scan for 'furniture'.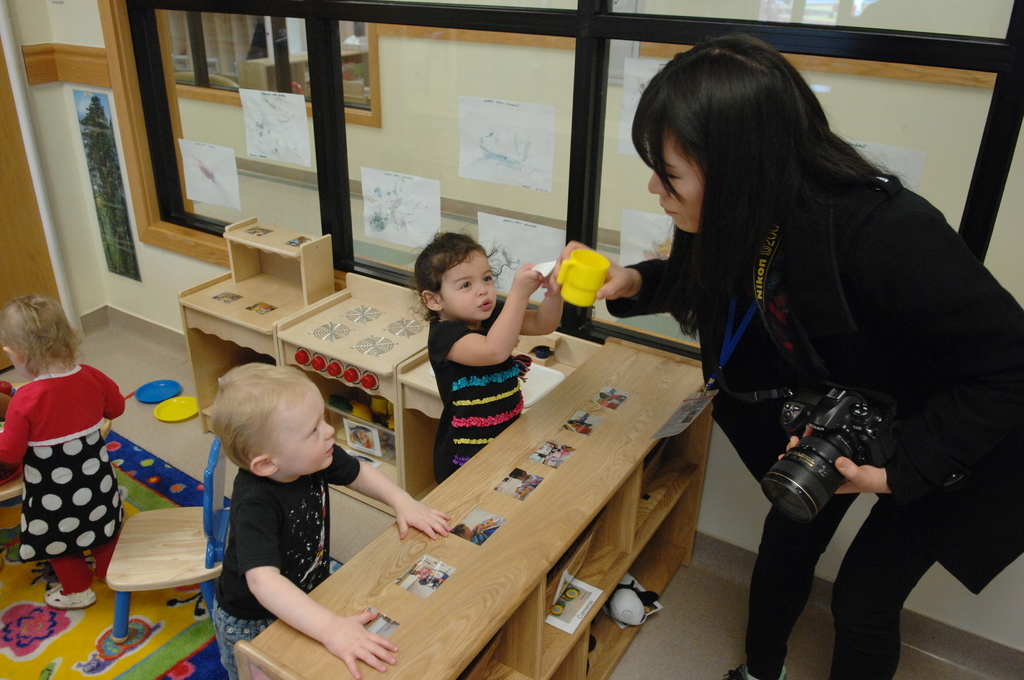
Scan result: [177,216,717,679].
